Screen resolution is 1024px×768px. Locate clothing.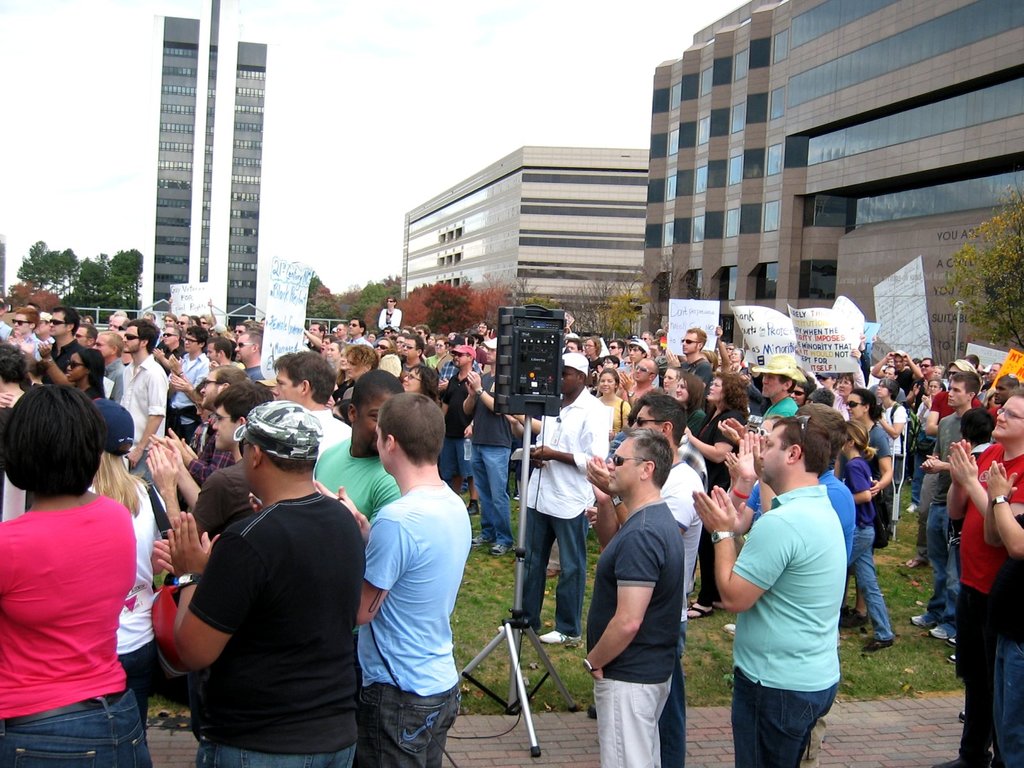
rect(731, 486, 845, 767).
